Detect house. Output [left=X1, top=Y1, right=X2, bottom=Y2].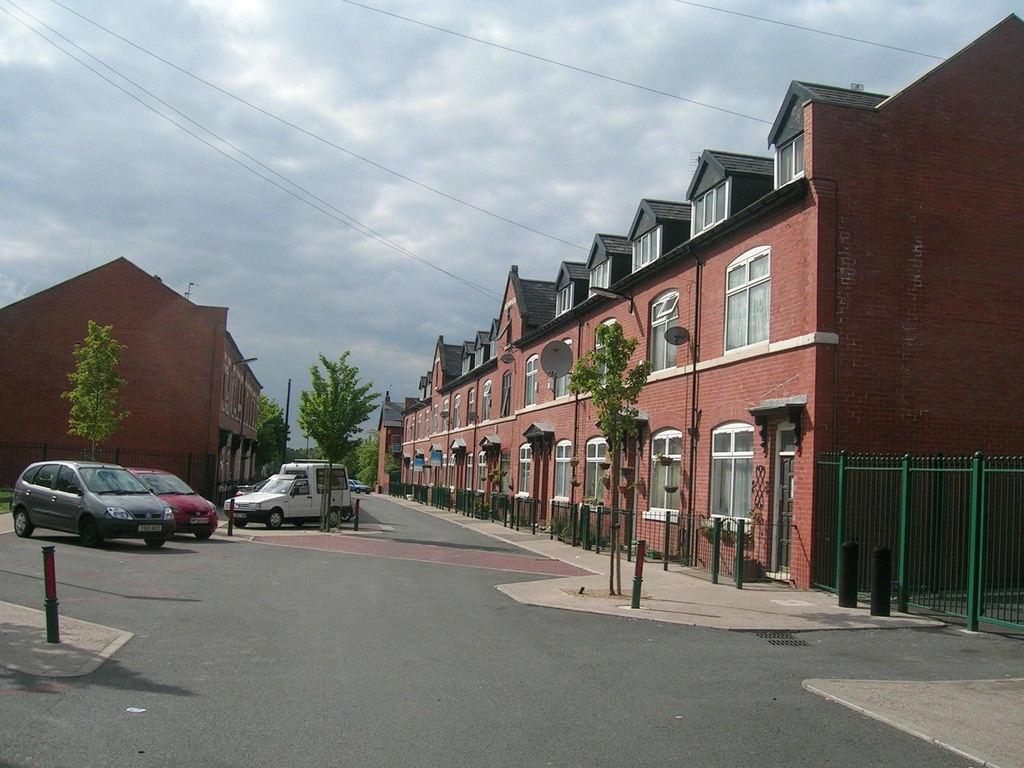
[left=375, top=385, right=419, bottom=488].
